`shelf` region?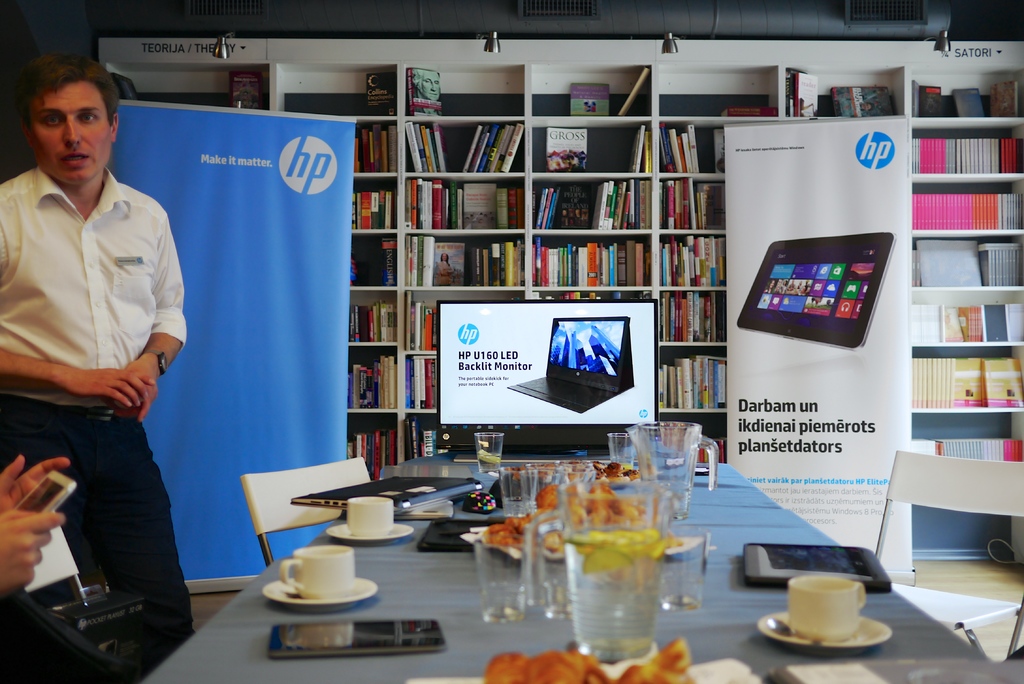
locate(407, 288, 528, 356)
